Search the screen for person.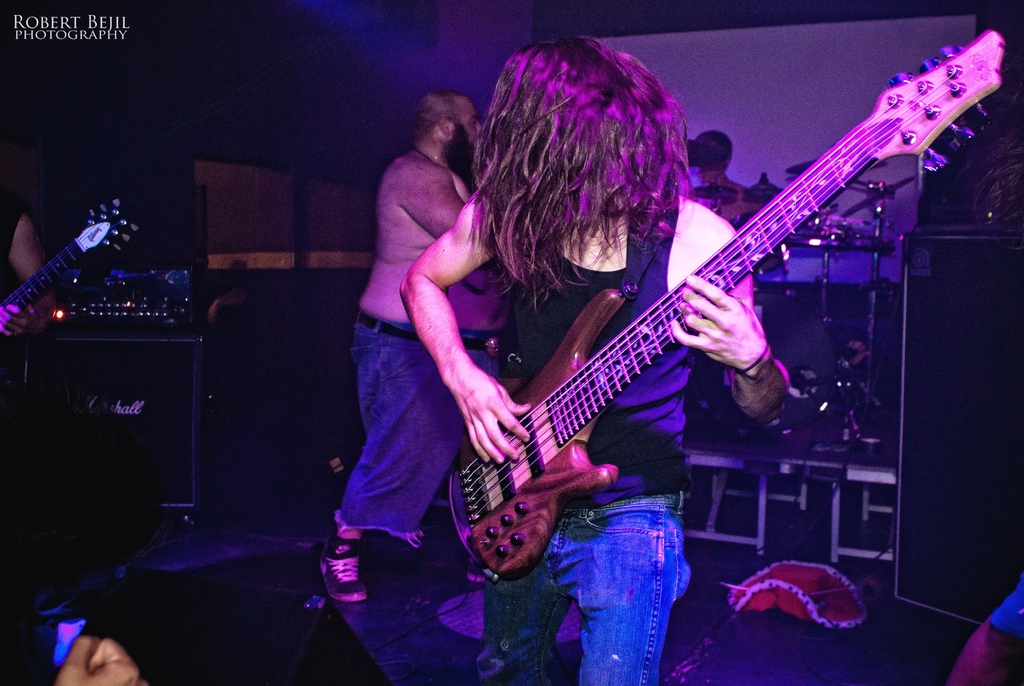
Found at 58 634 145 685.
